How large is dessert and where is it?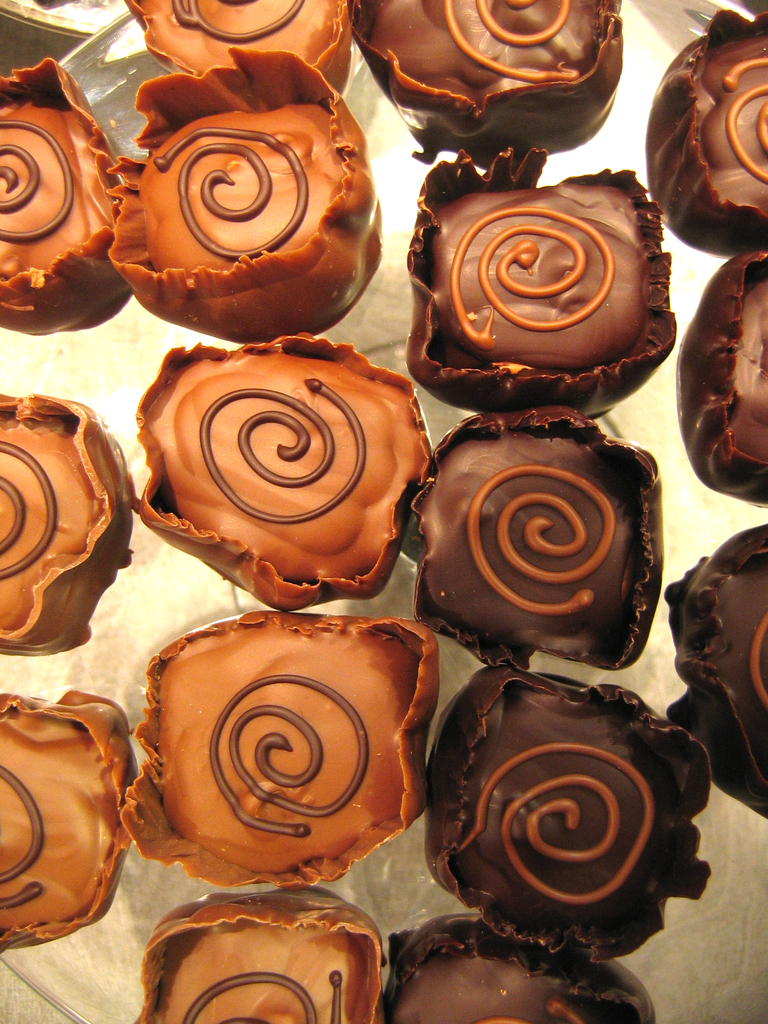
Bounding box: pyautogui.locateOnScreen(360, 0, 641, 173).
